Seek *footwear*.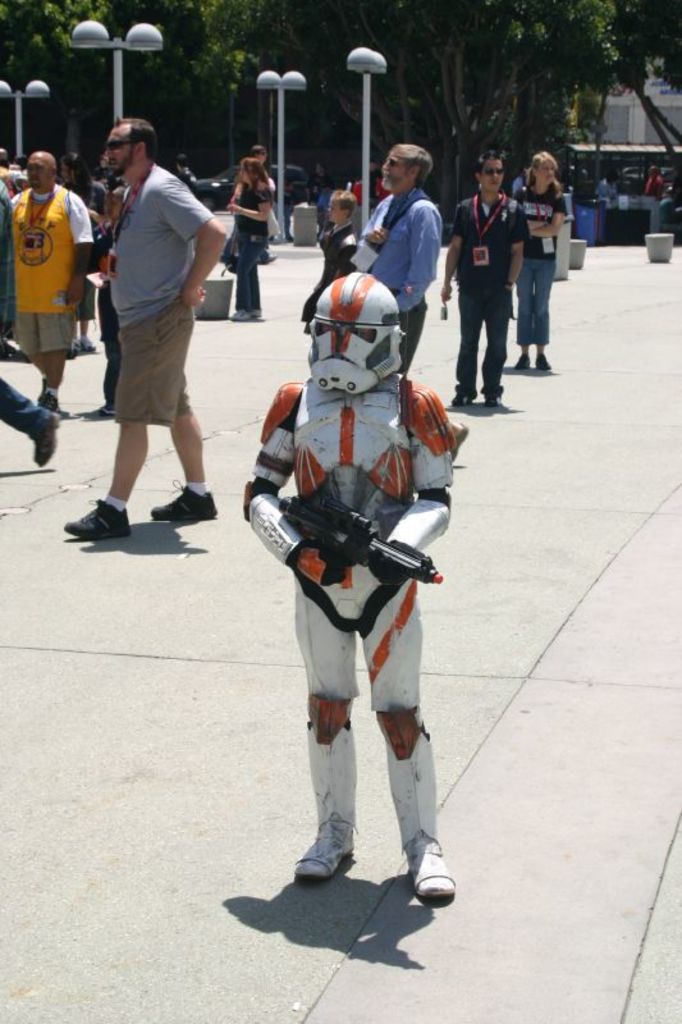
l=480, t=394, r=502, b=406.
